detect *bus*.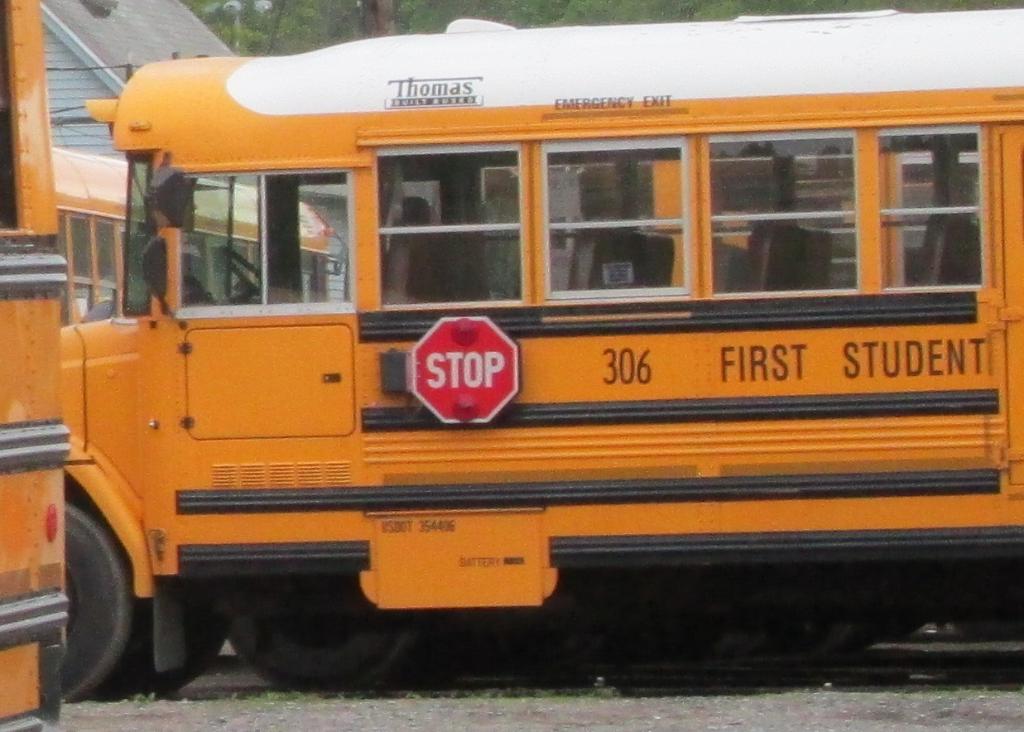
Detected at box=[49, 136, 348, 331].
